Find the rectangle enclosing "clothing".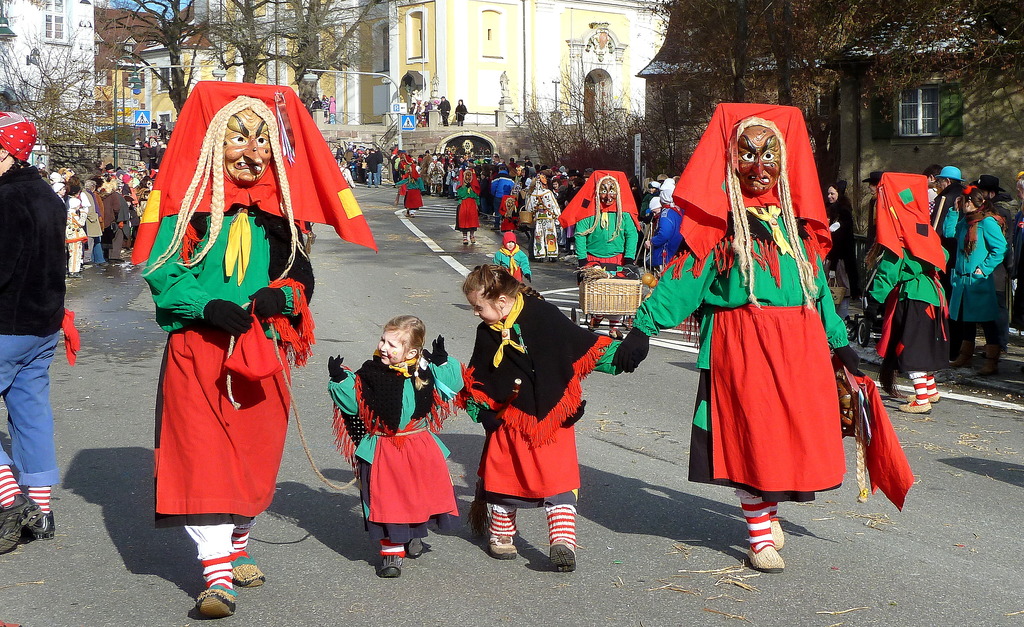
<bbox>451, 190, 481, 241</bbox>.
